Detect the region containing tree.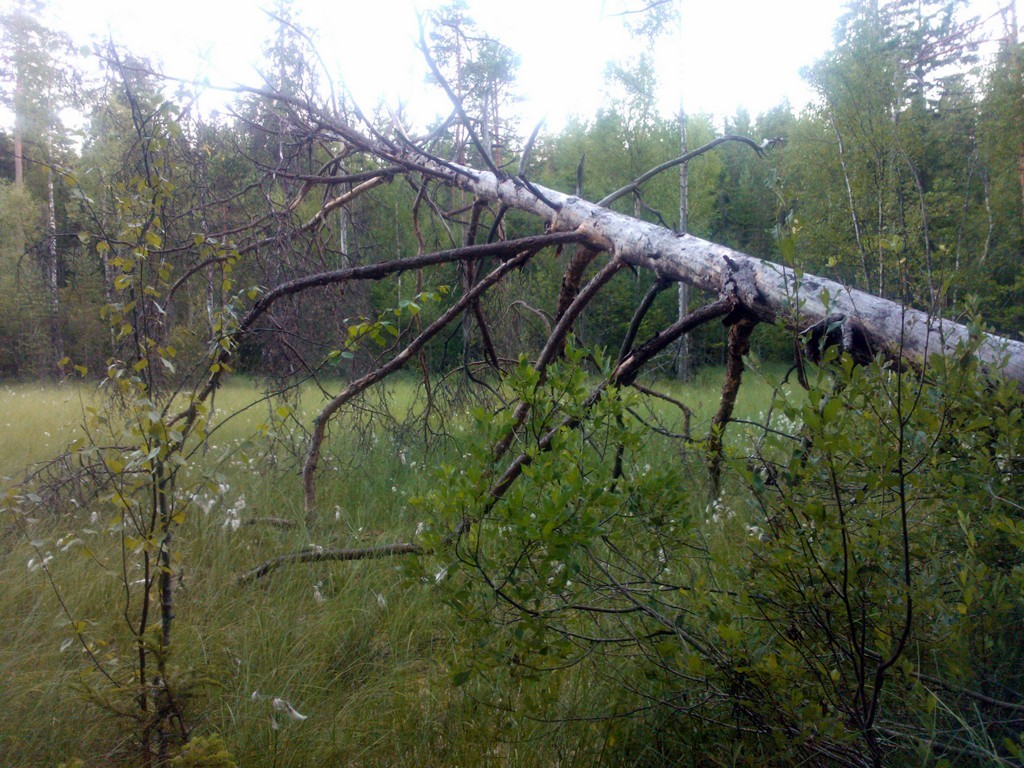
<box>687,109,775,383</box>.
